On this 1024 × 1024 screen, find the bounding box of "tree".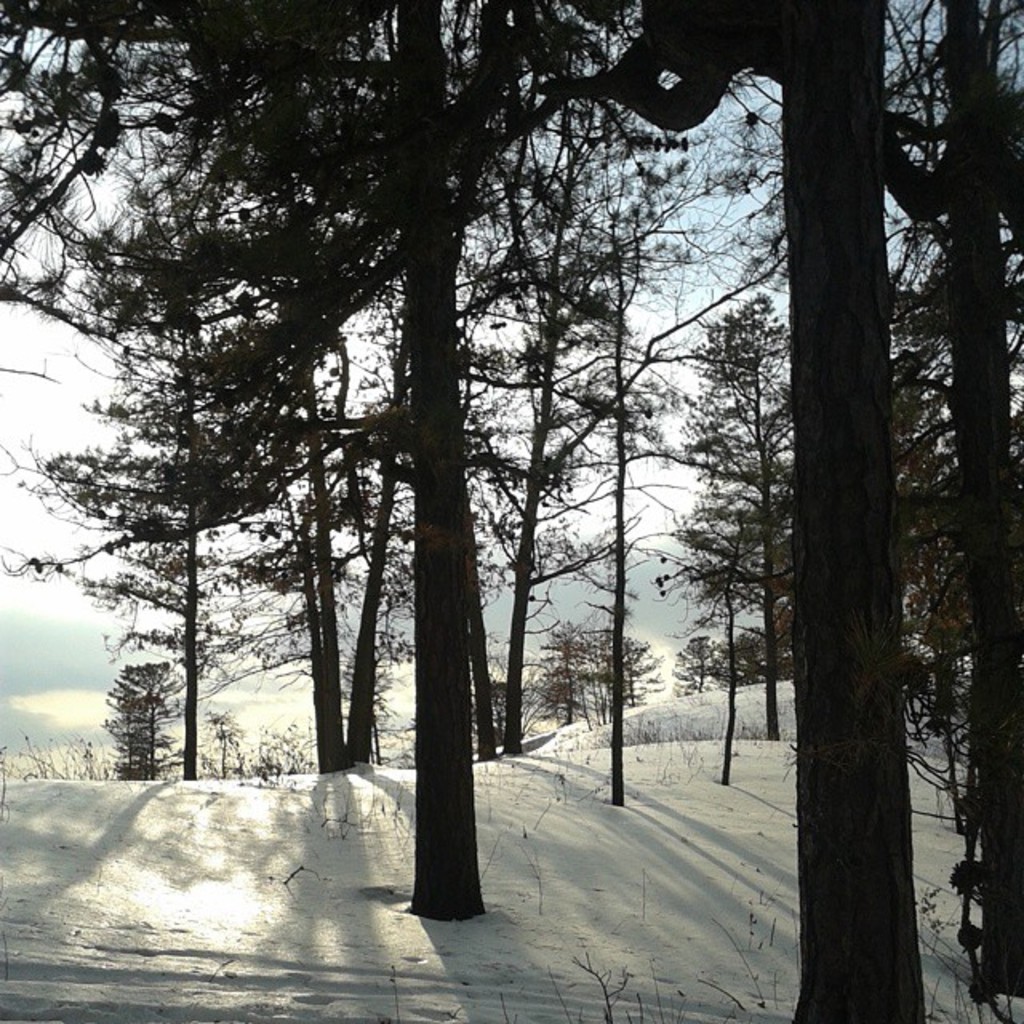
Bounding box: bbox=(541, 618, 598, 723).
